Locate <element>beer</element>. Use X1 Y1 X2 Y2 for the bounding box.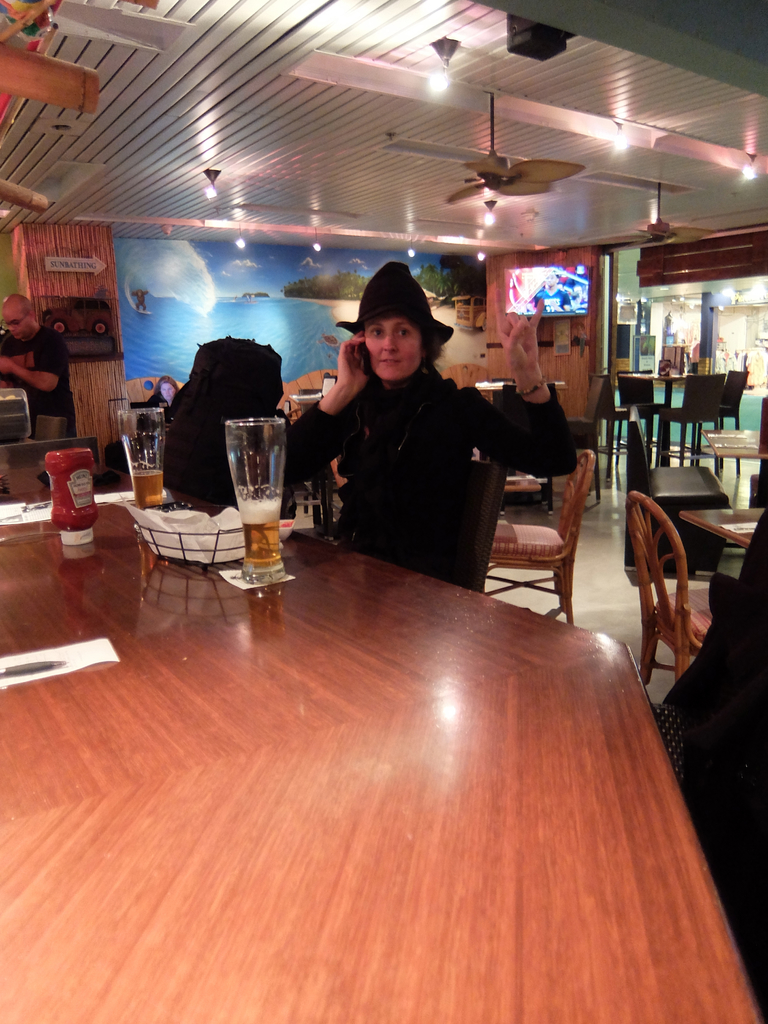
234 494 280 566.
